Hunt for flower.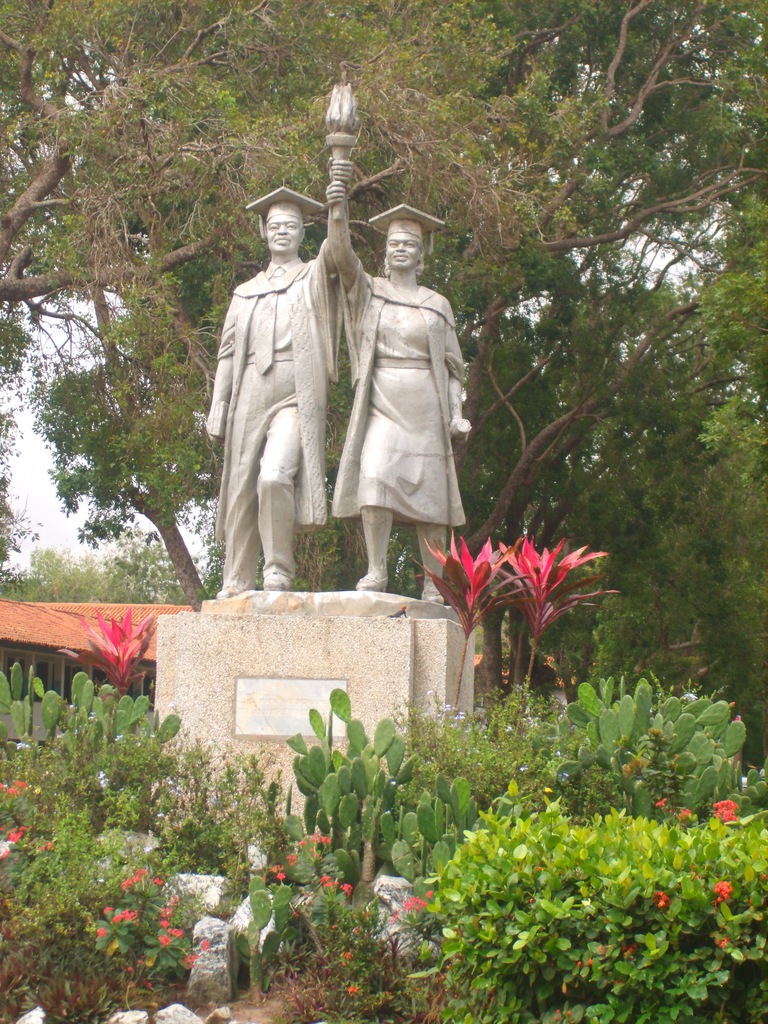
Hunted down at pyautogui.locateOnScreen(15, 778, 28, 788).
